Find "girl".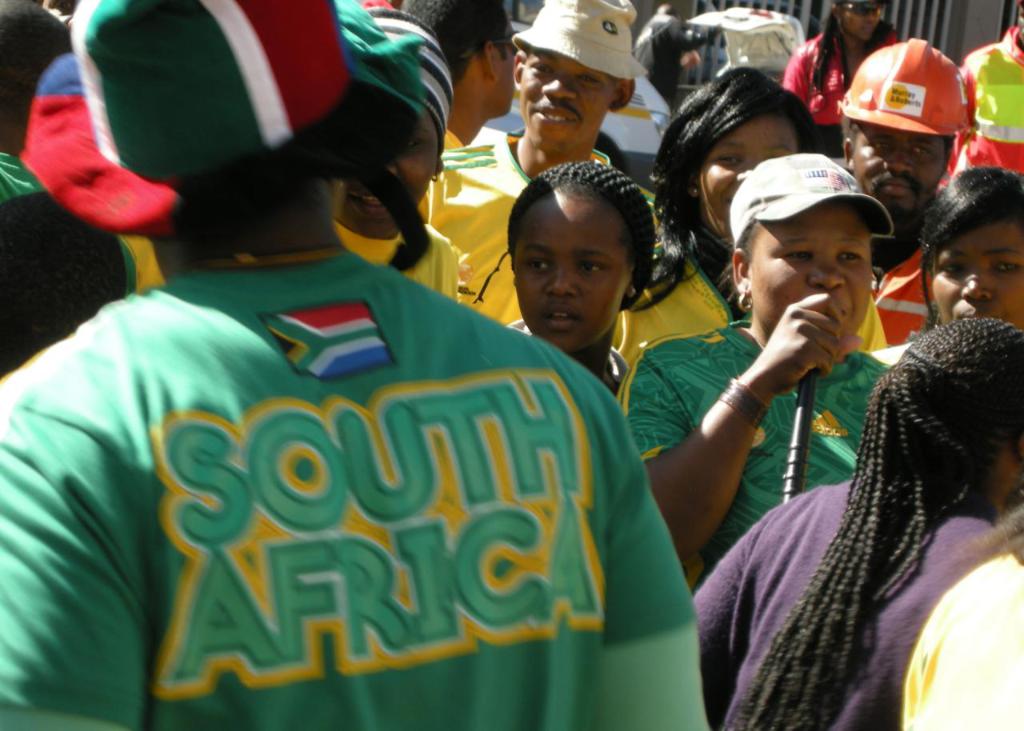
rect(919, 153, 1023, 350).
